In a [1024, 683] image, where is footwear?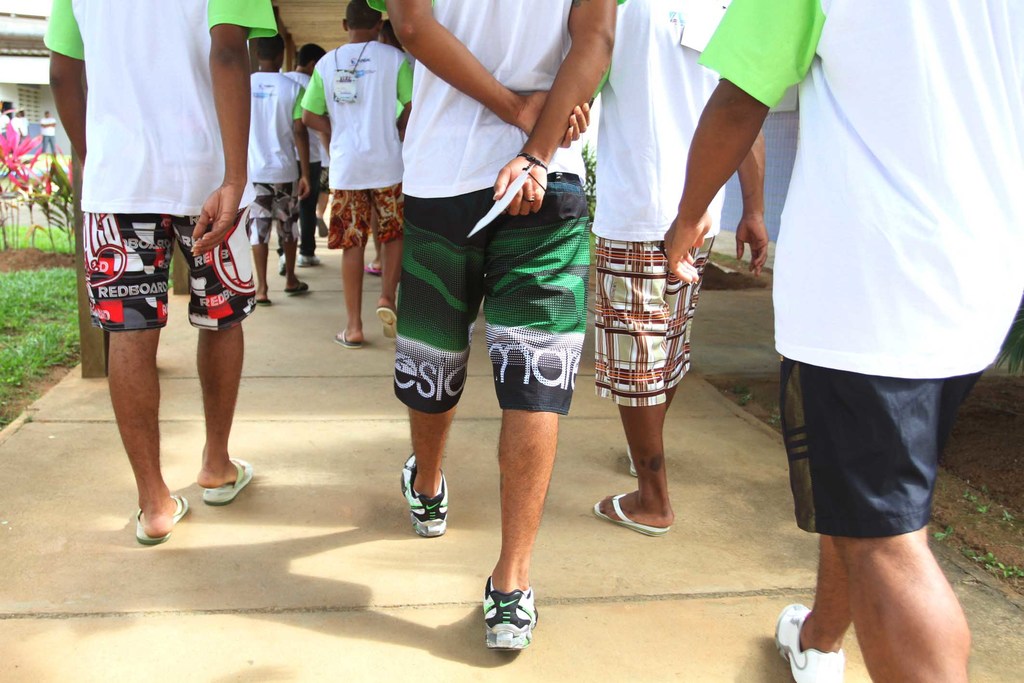
331:325:364:352.
